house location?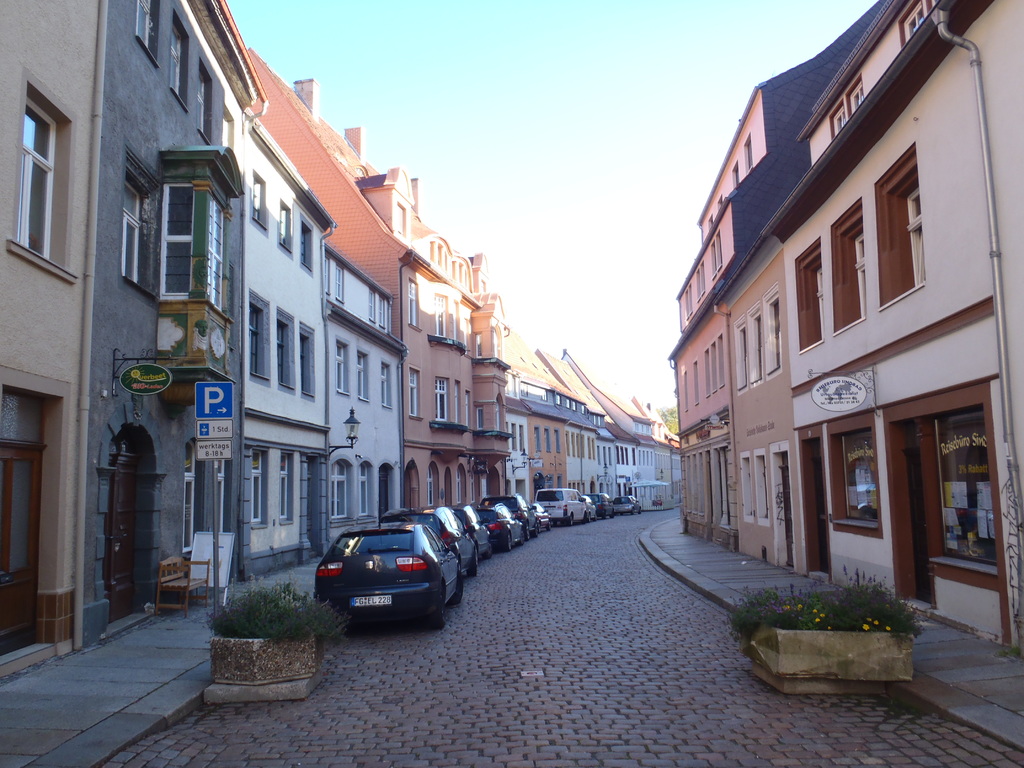
x1=668, y1=0, x2=1023, y2=656
